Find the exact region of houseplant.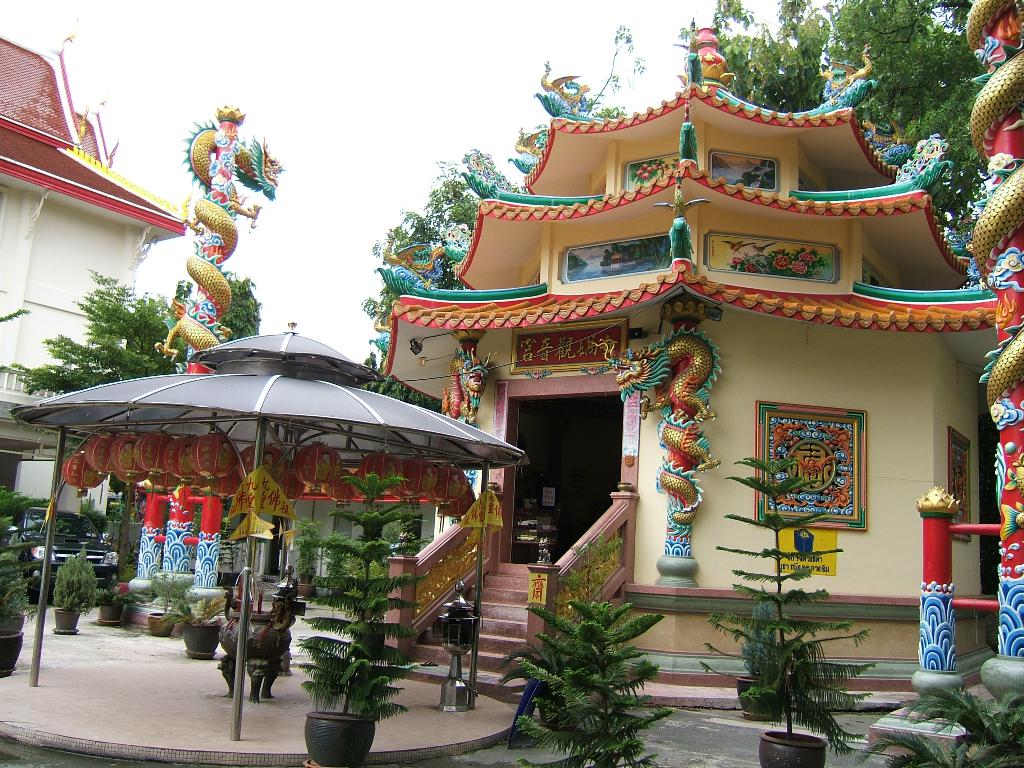
Exact region: 0, 569, 27, 678.
